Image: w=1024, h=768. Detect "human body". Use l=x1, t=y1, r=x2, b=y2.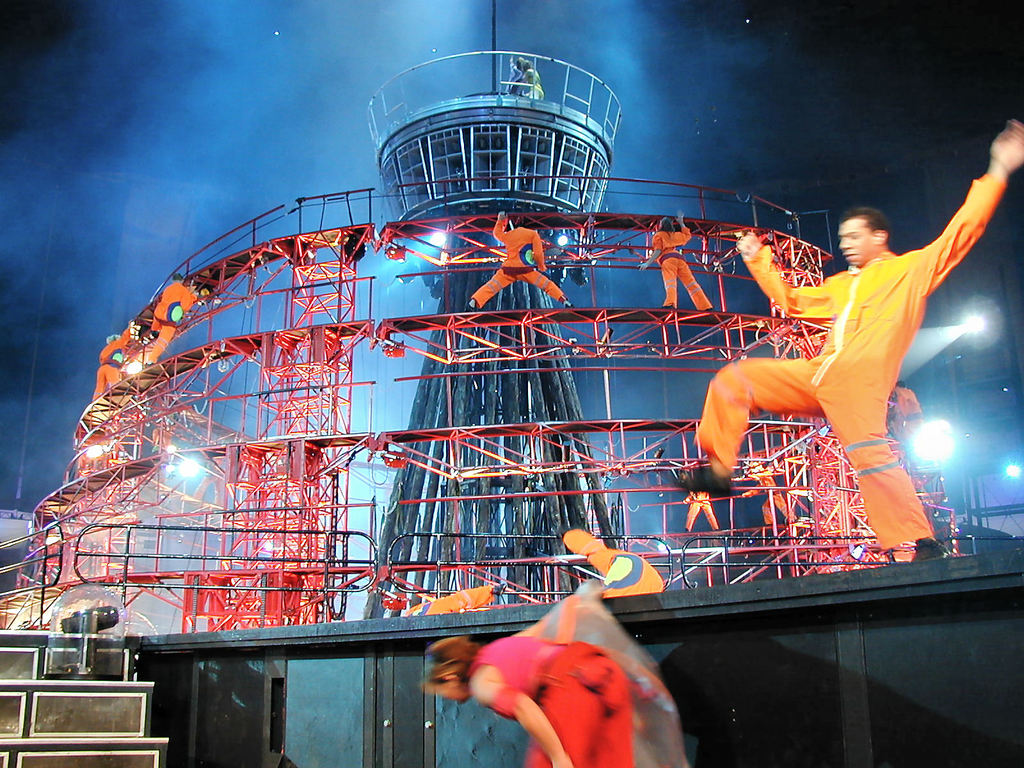
l=559, t=532, r=669, b=599.
